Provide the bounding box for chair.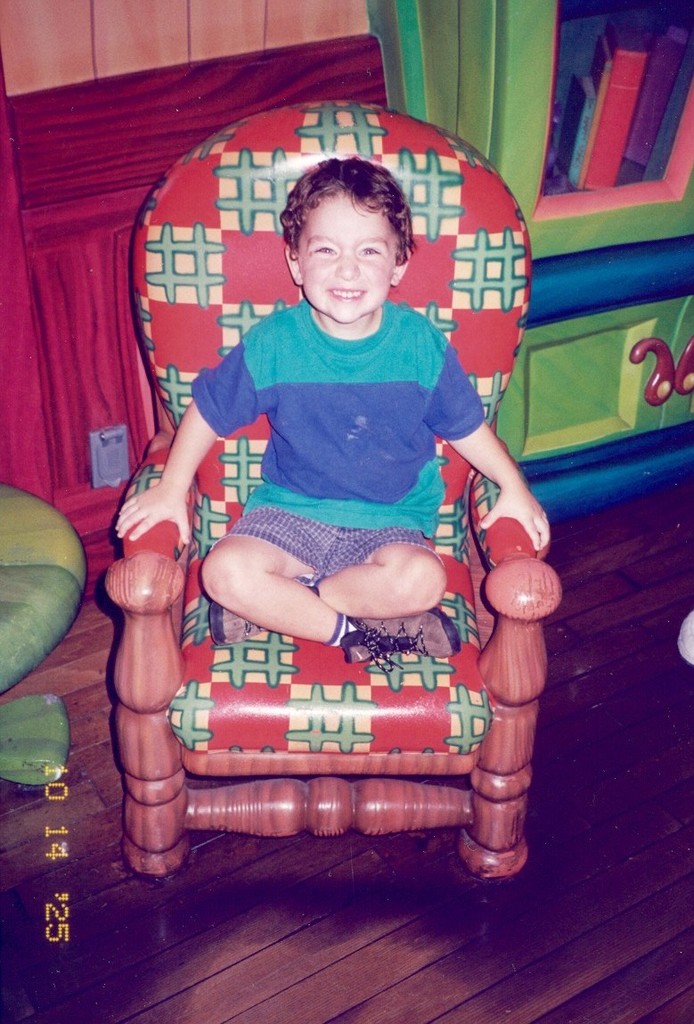
(left=100, top=93, right=560, bottom=897).
